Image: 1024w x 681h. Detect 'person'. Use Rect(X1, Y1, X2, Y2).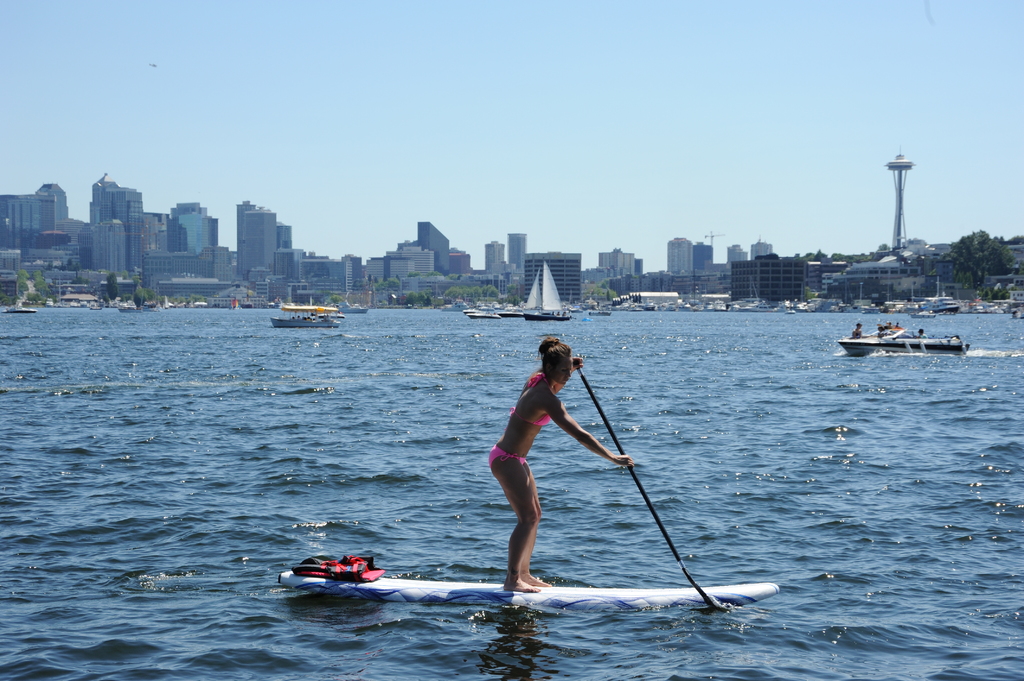
Rect(476, 329, 638, 598).
